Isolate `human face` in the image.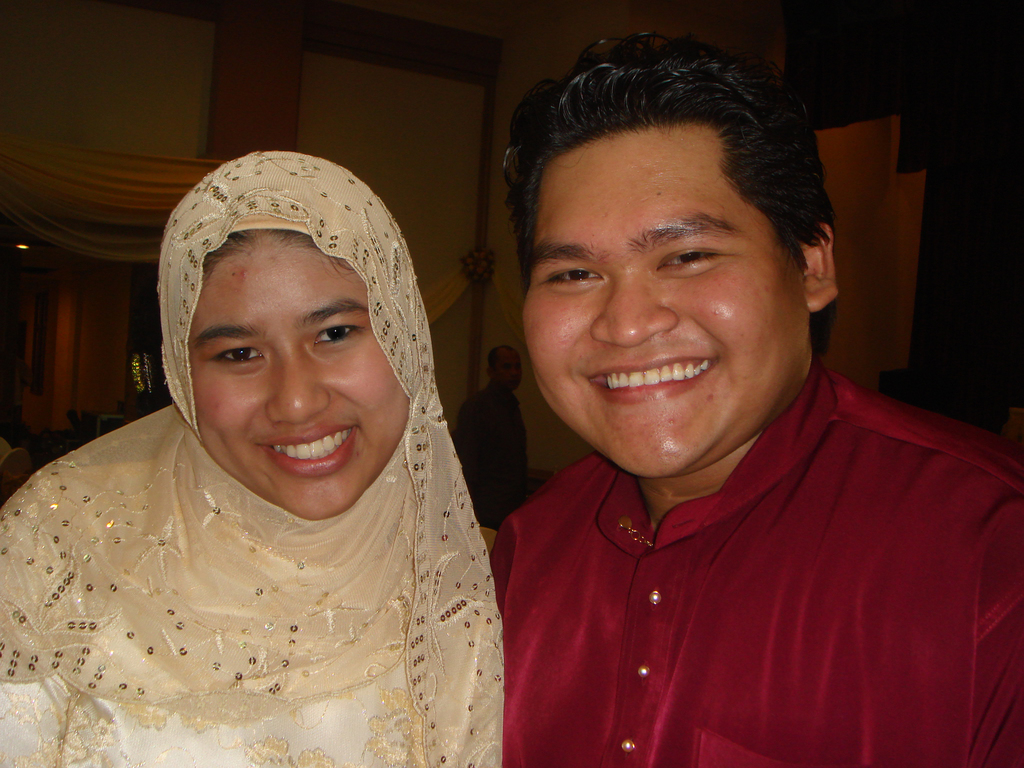
Isolated region: rect(188, 239, 405, 518).
